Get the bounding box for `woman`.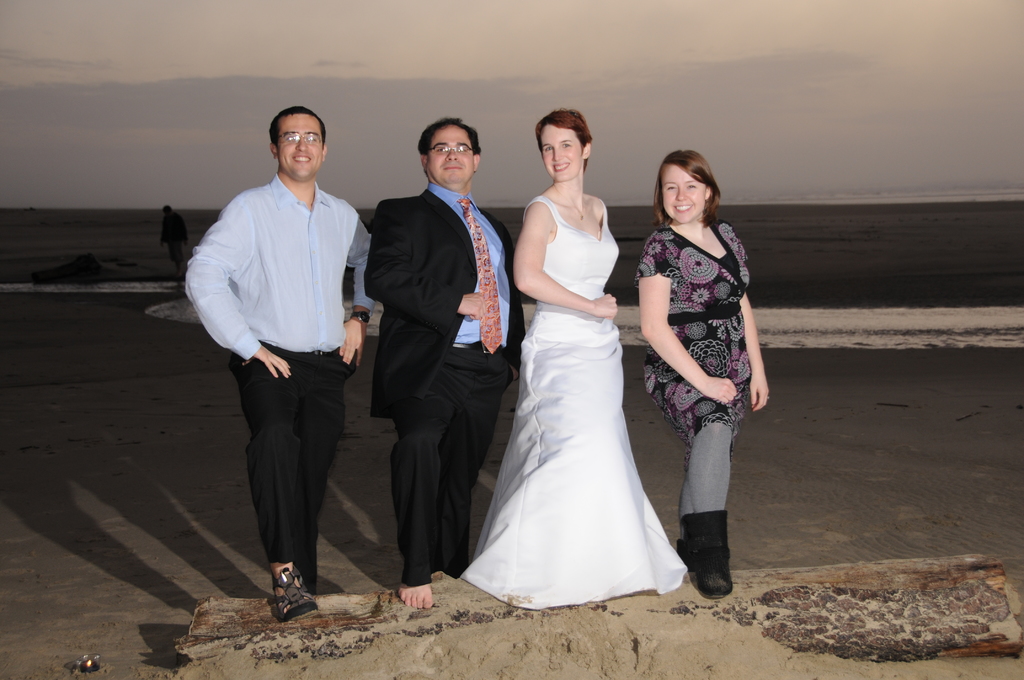
(left=636, top=147, right=771, bottom=597).
